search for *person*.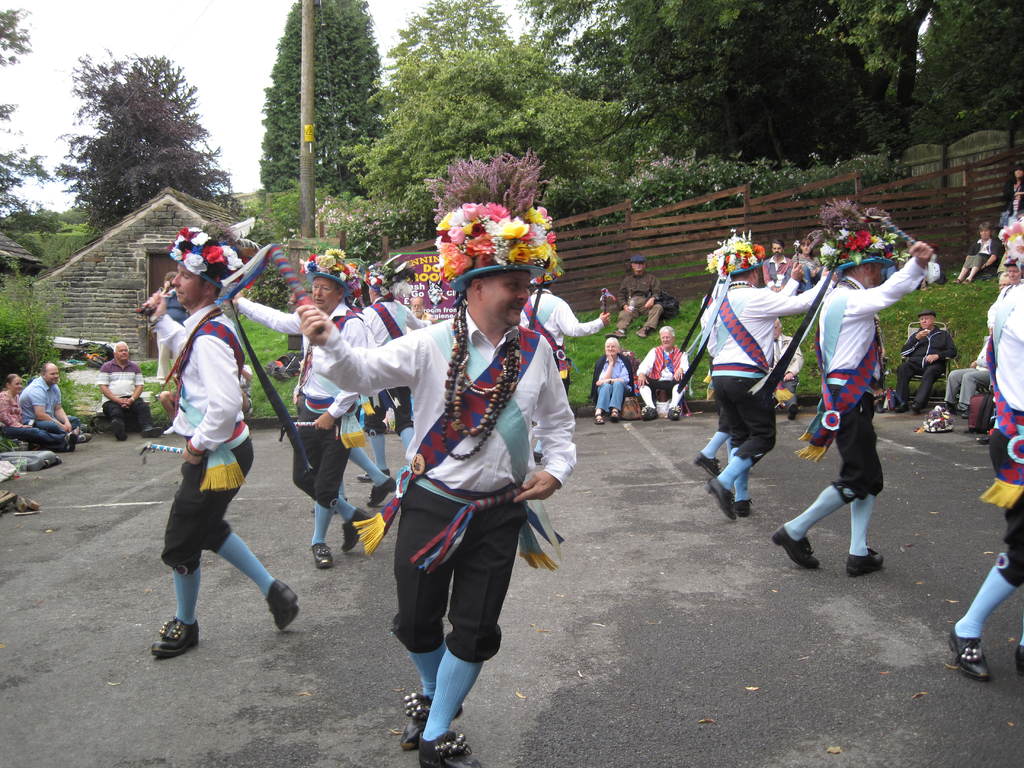
Found at select_region(705, 242, 840, 521).
